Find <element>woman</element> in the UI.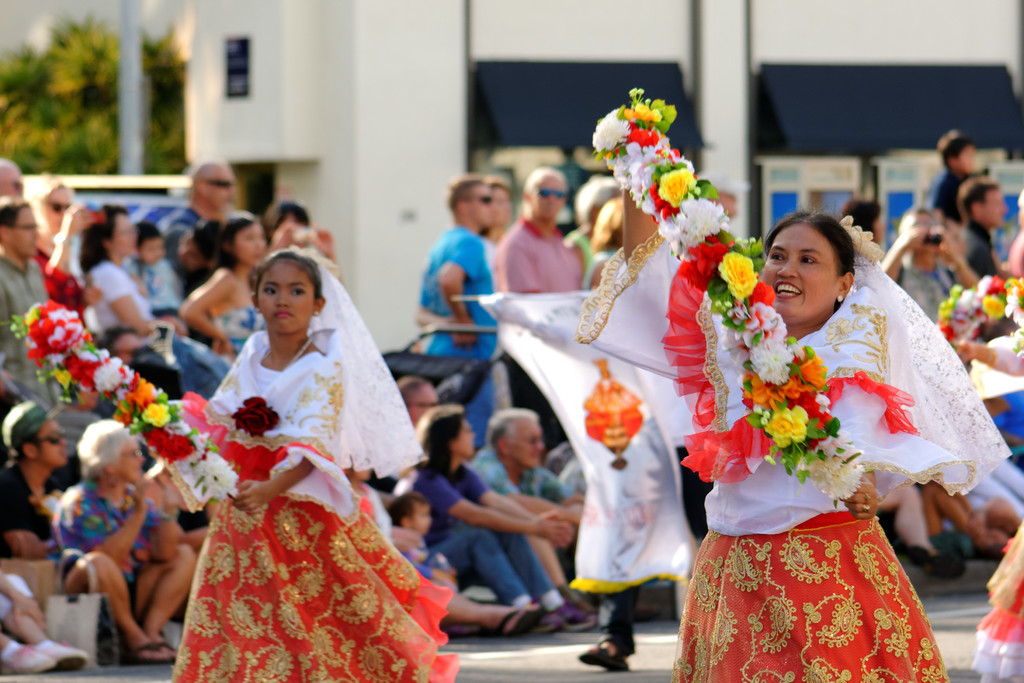
UI element at <box>79,215,163,338</box>.
